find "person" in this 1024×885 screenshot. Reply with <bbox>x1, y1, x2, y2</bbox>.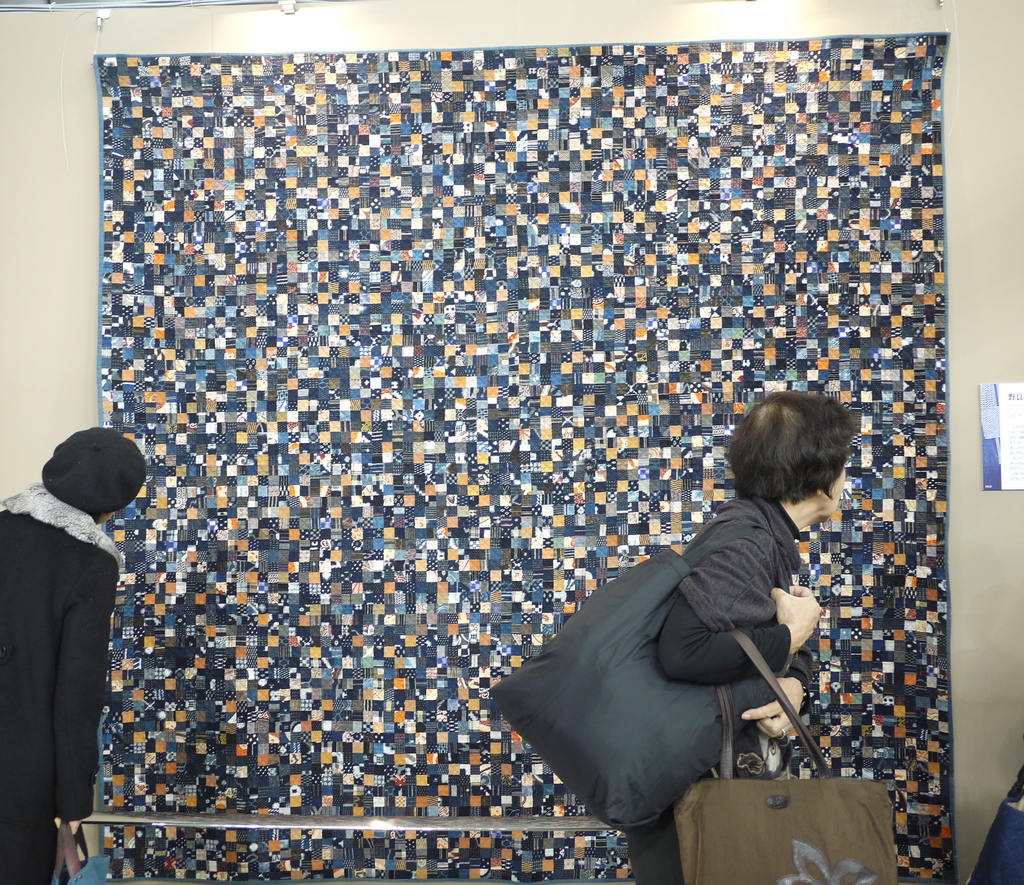
<bbox>0, 426, 144, 884</bbox>.
